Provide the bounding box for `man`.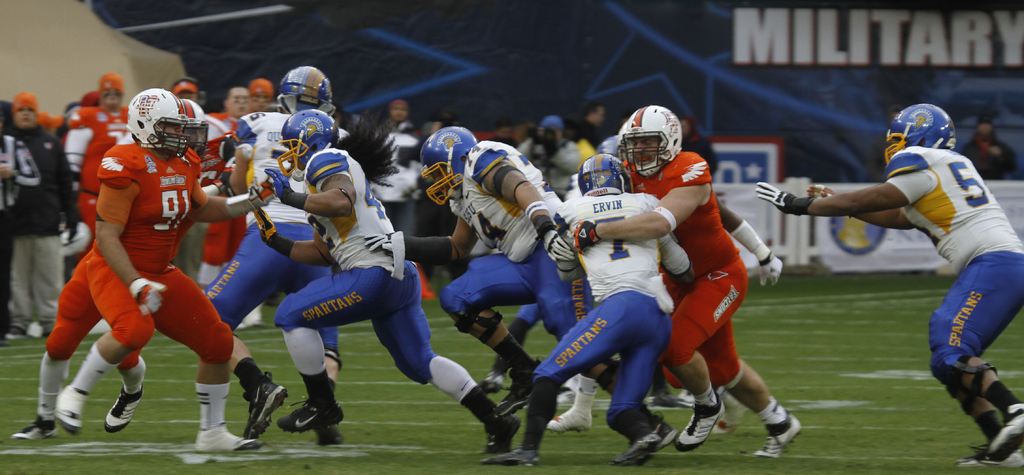
bbox(0, 99, 11, 139).
